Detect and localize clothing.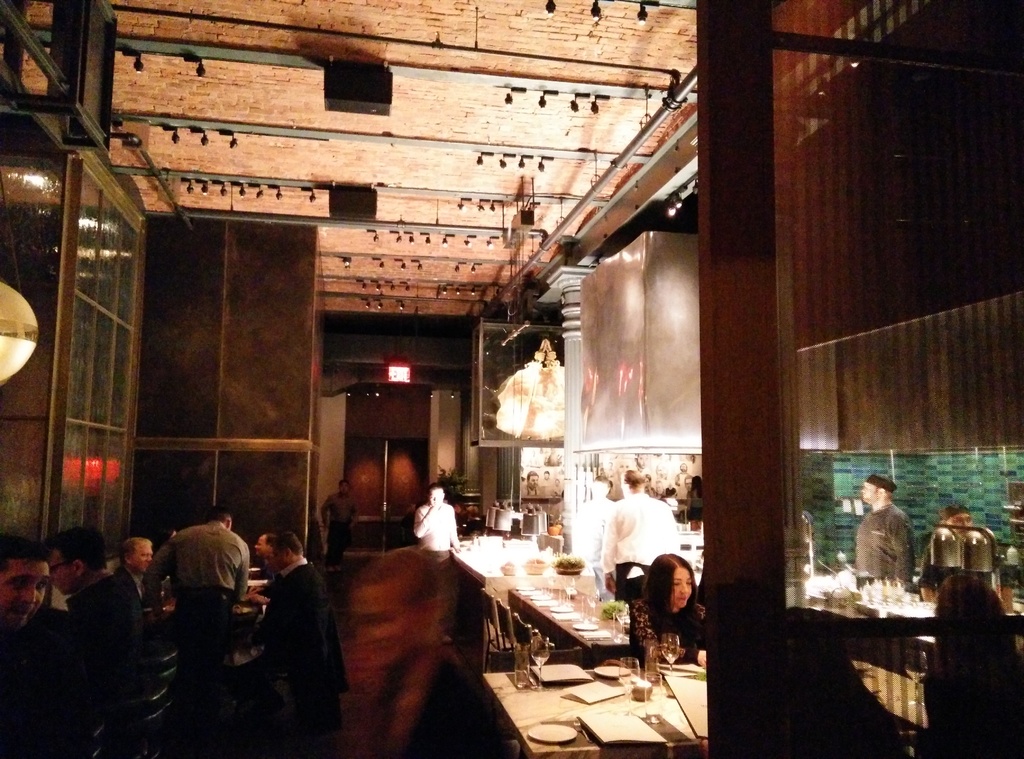
Localized at select_region(323, 495, 358, 590).
